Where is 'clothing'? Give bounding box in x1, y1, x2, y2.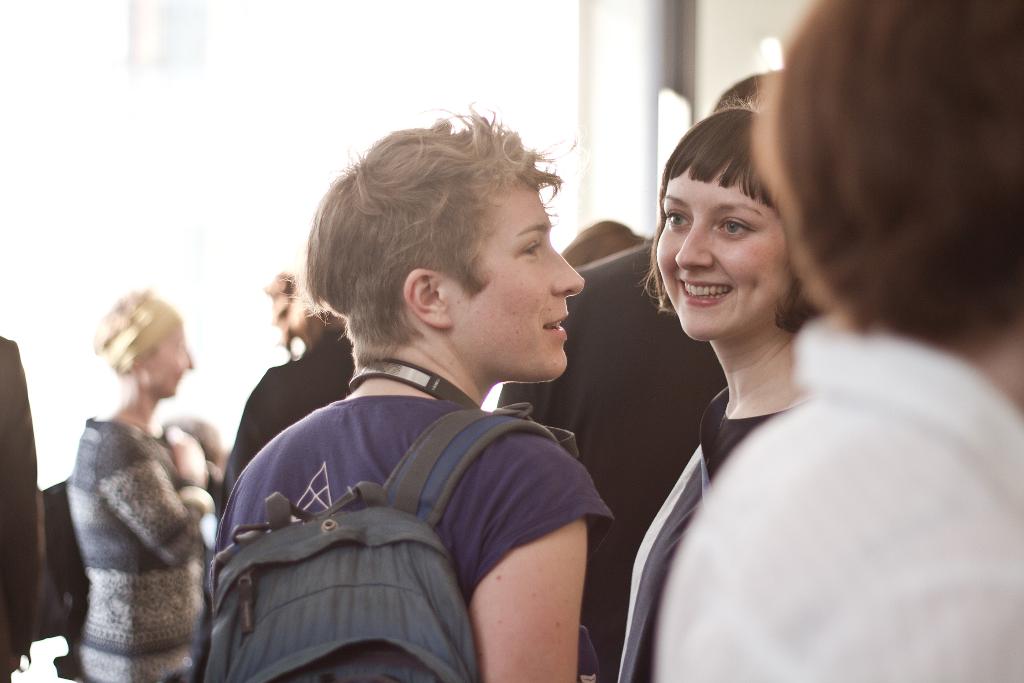
618, 386, 801, 682.
